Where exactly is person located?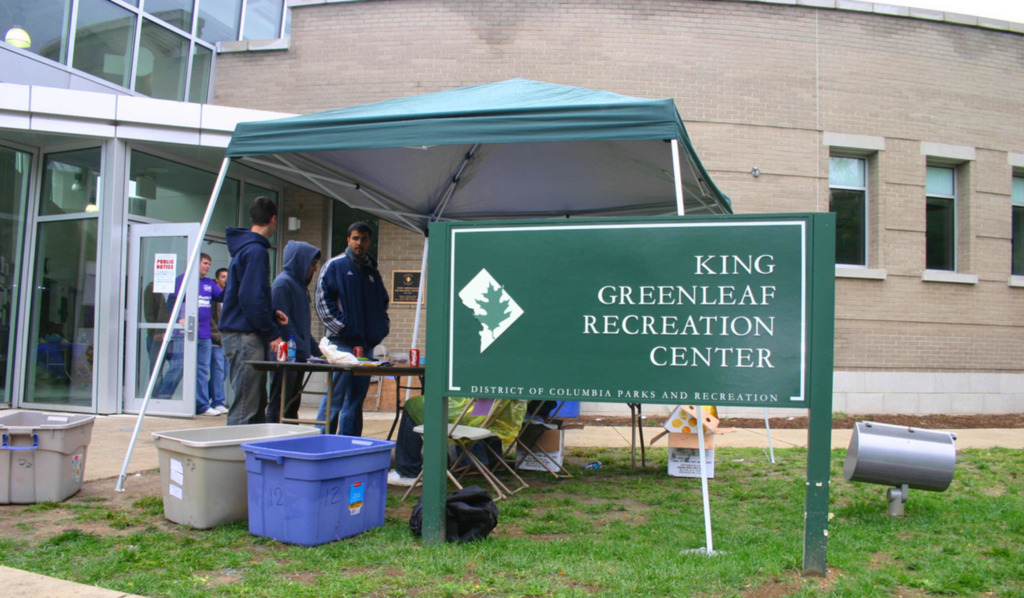
Its bounding box is 161:261:223:425.
